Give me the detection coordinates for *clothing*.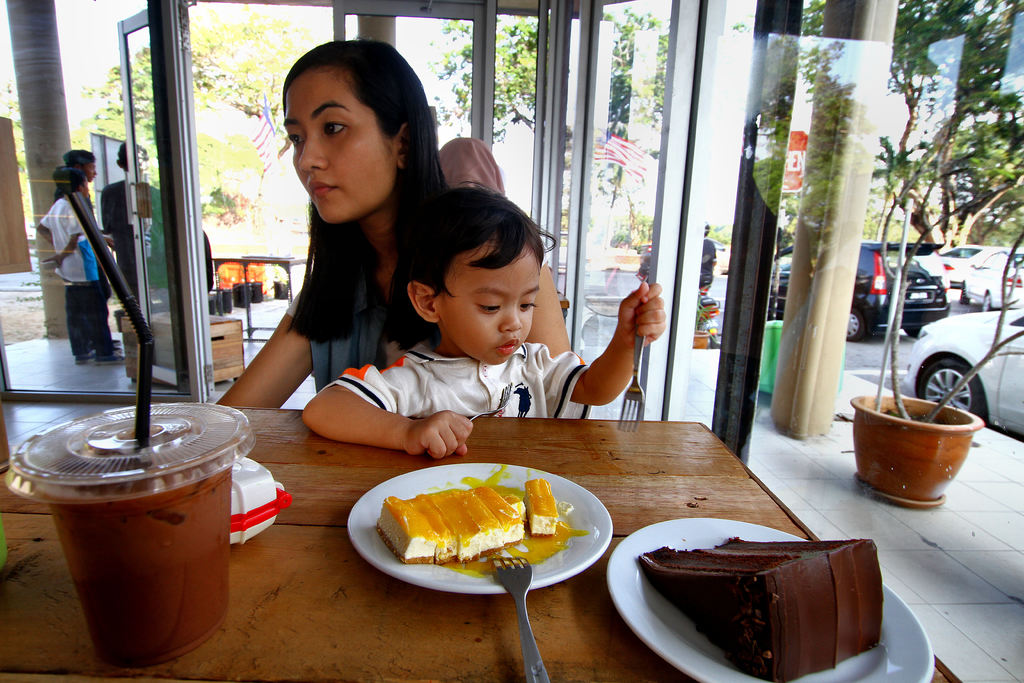
x1=54, y1=184, x2=95, y2=229.
